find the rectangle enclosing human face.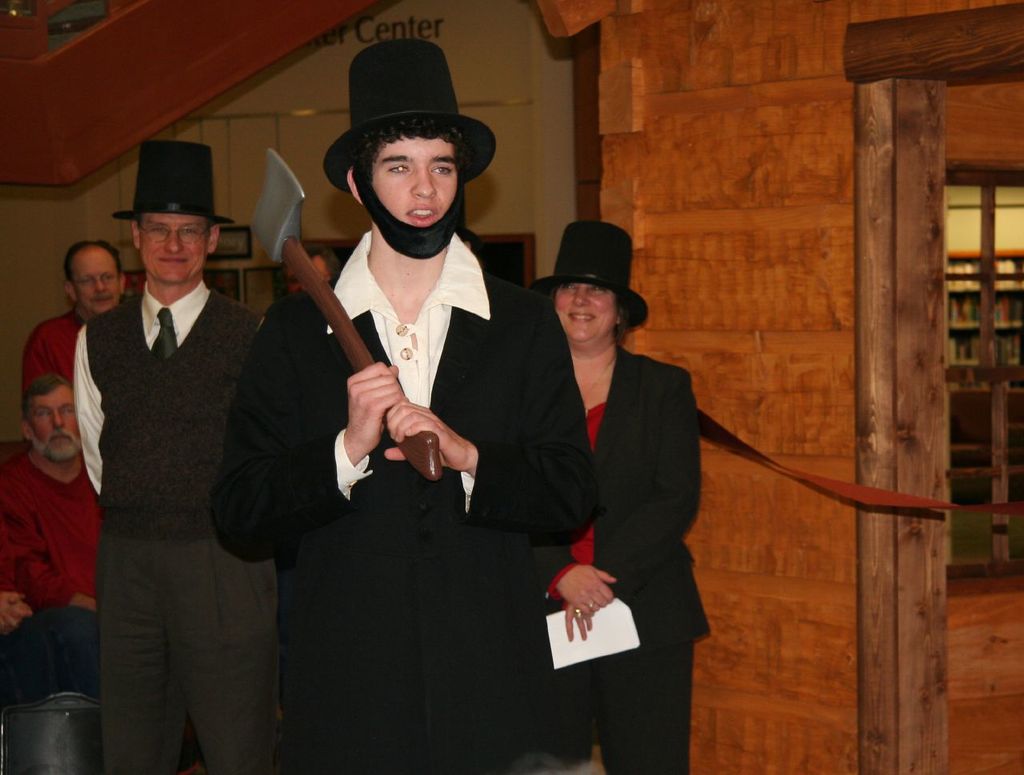
locate(30, 393, 79, 464).
